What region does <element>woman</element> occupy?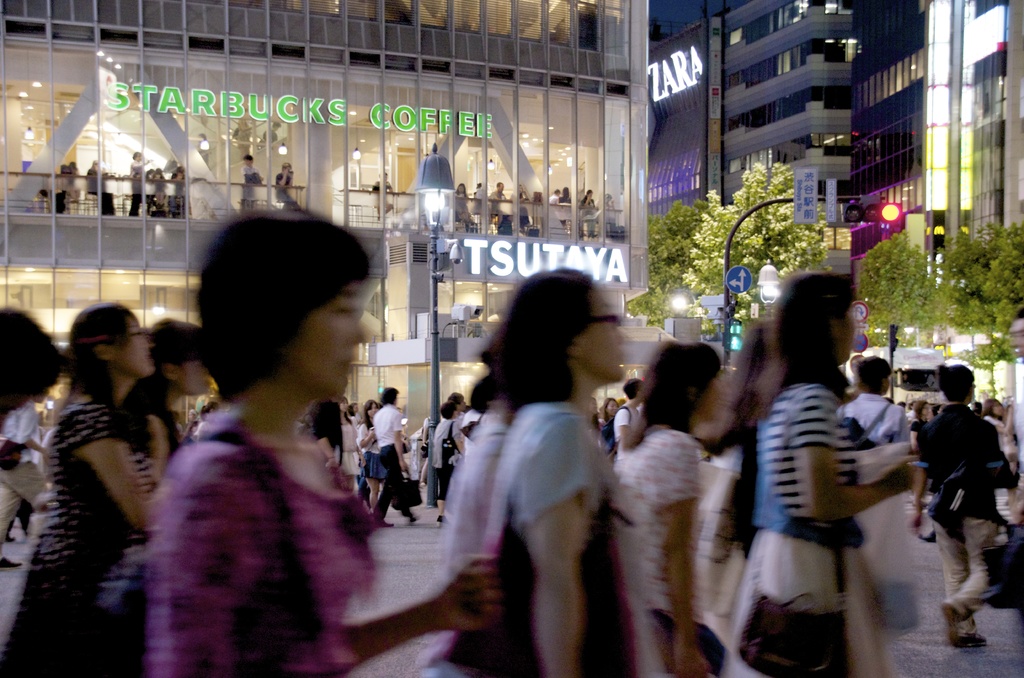
(336,401,378,501).
